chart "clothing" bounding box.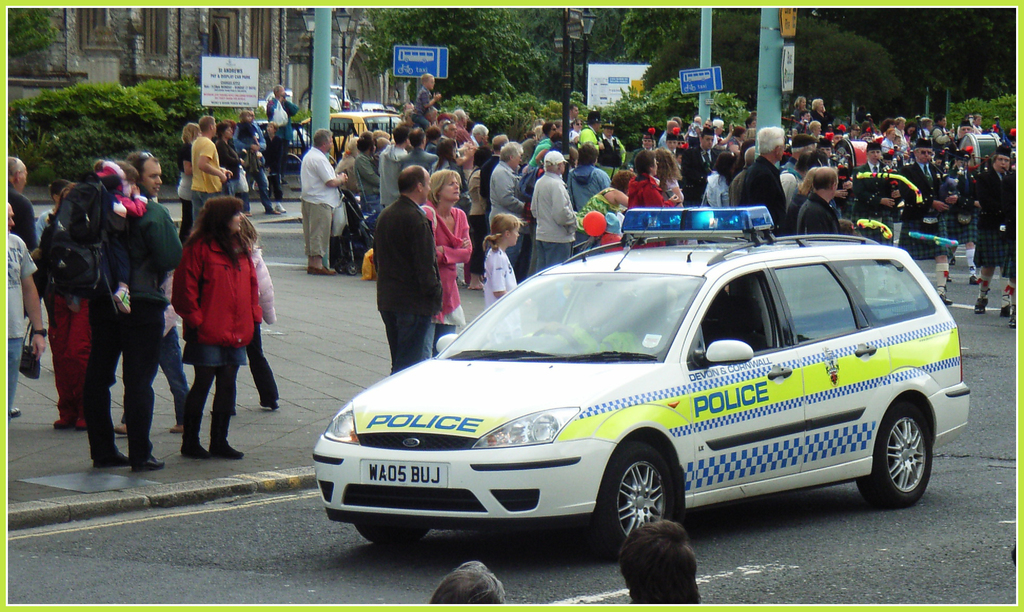
Charted: [left=680, top=128, right=710, bottom=211].
